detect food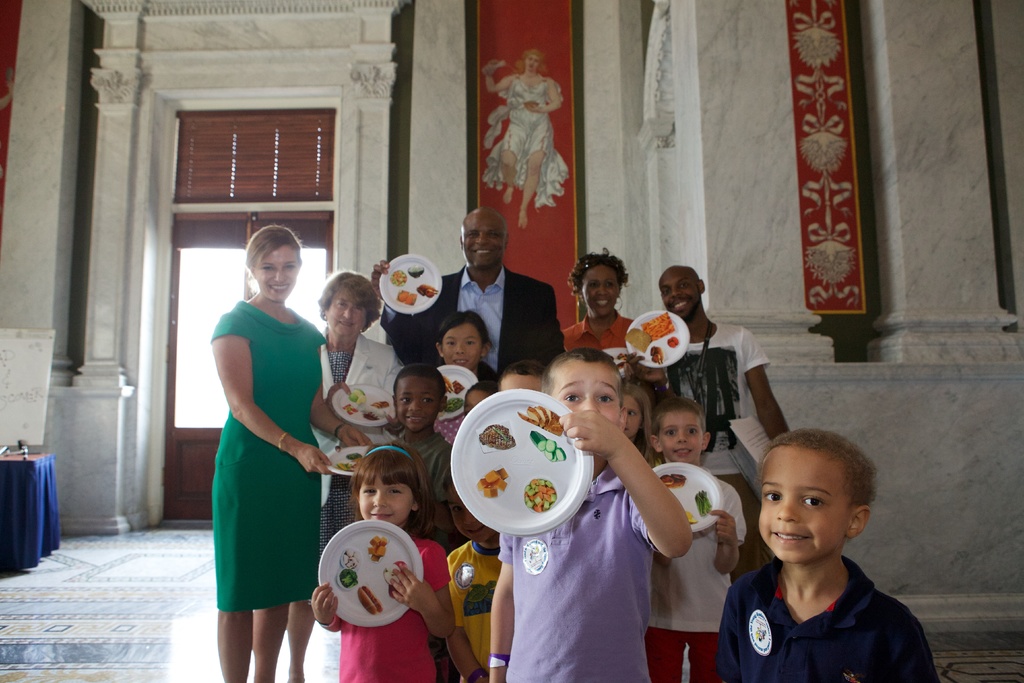
641, 311, 678, 342
